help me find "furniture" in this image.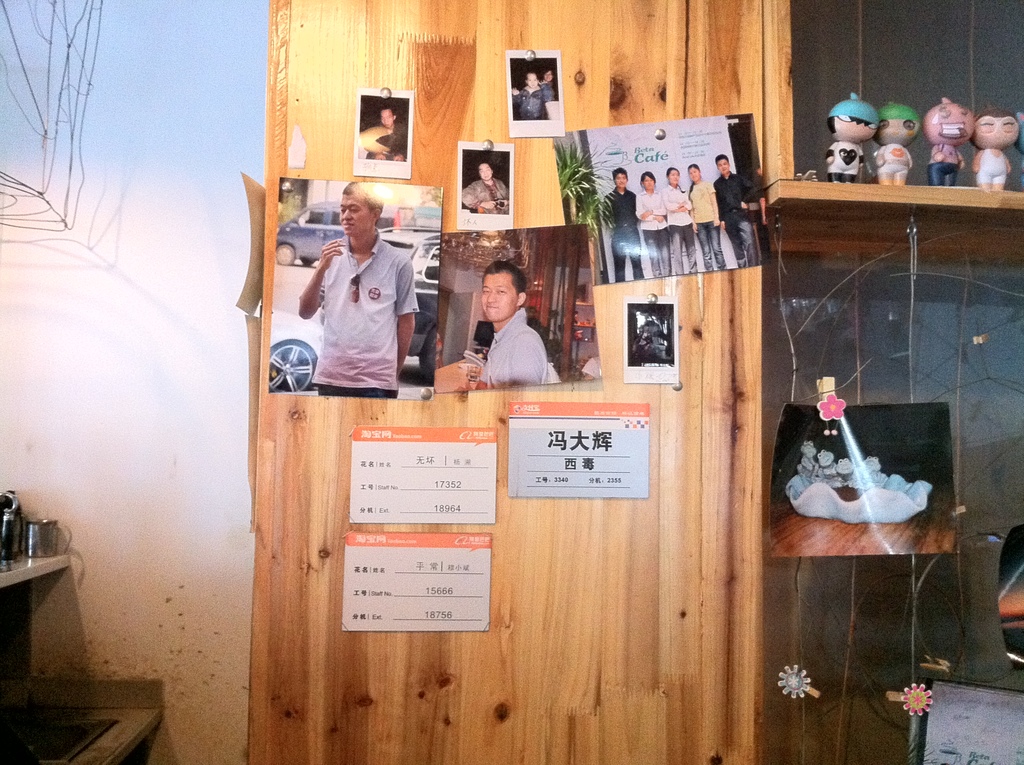
Found it: region(763, 0, 1023, 253).
